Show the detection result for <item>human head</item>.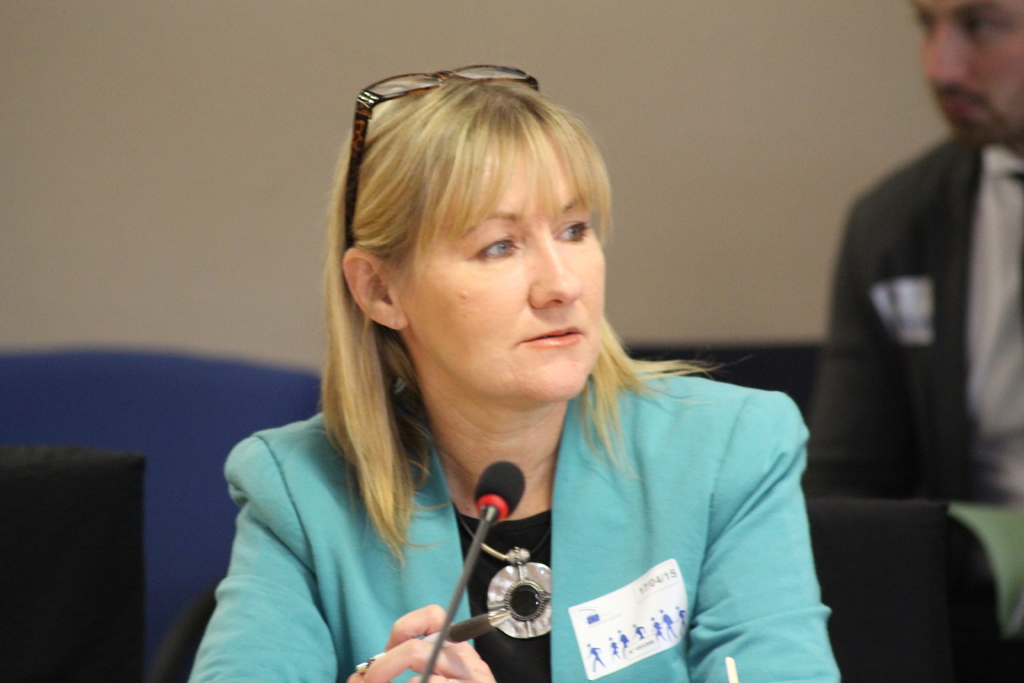
pyautogui.locateOnScreen(906, 0, 1023, 155).
